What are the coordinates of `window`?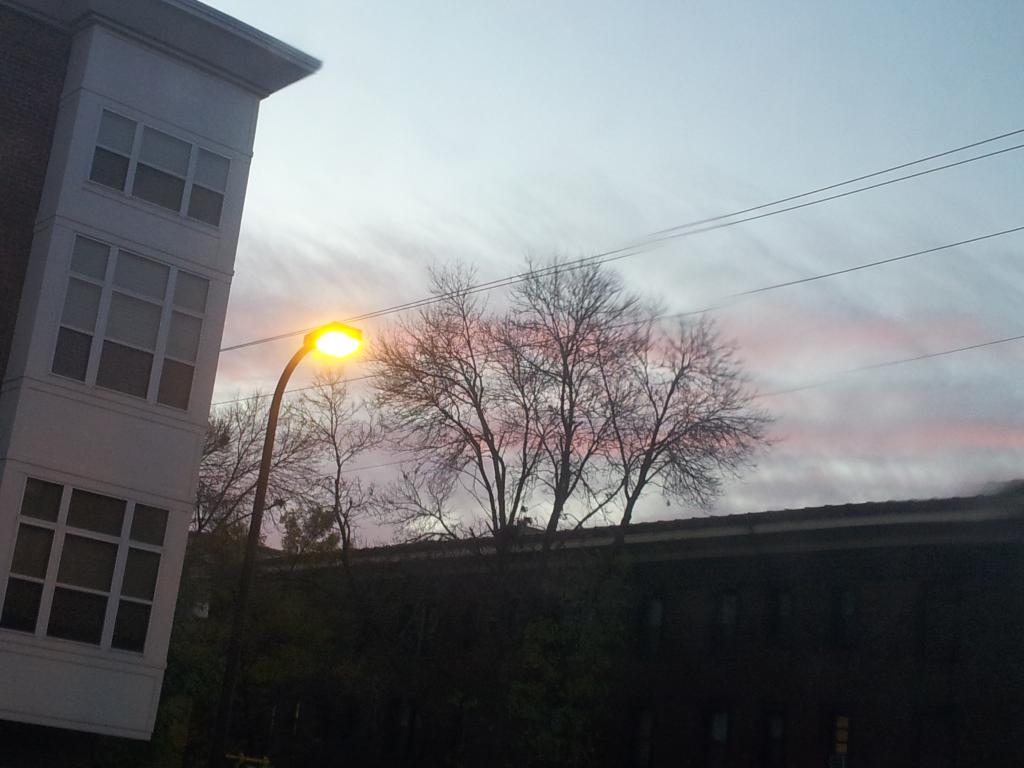
[x1=85, y1=106, x2=234, y2=235].
